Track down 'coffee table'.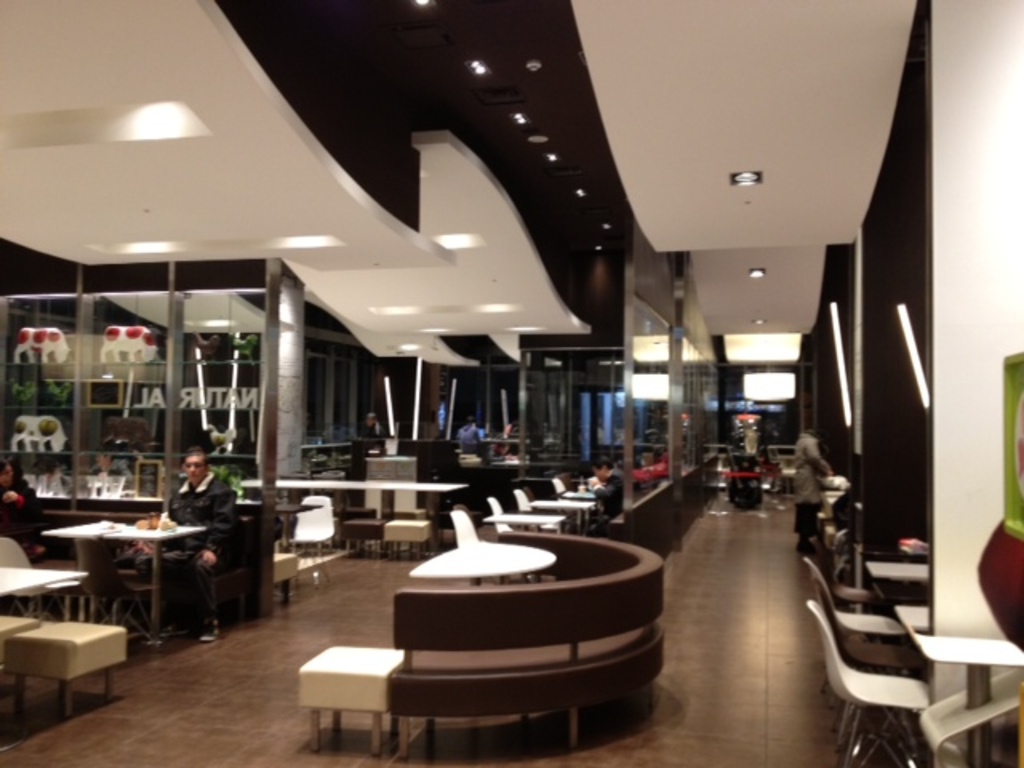
Tracked to 909:624:1022:766.
